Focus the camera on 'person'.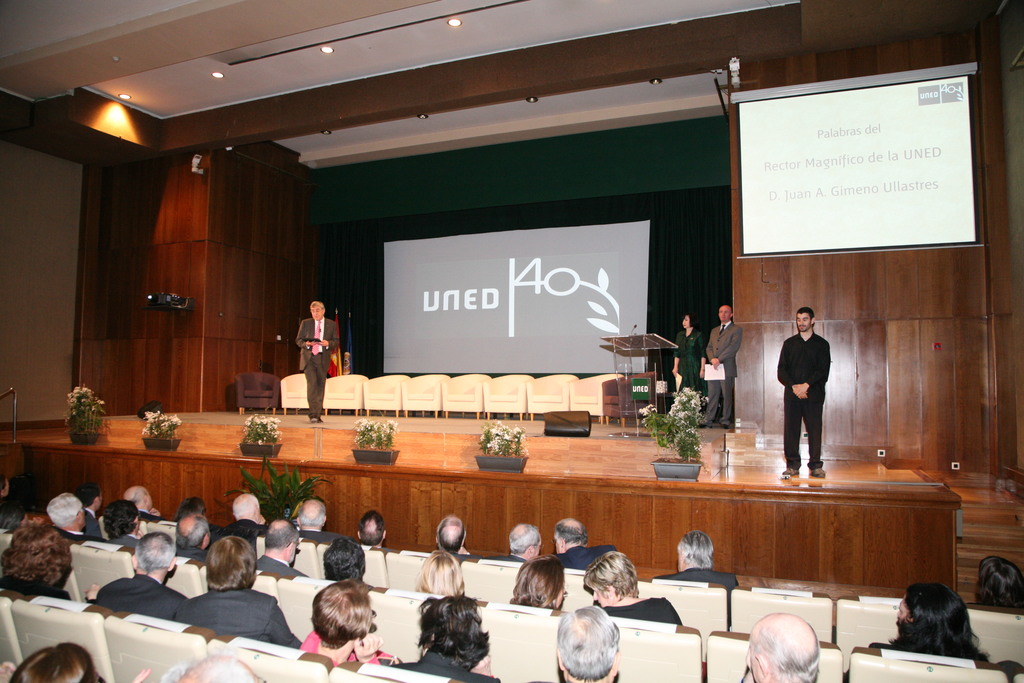
Focus region: 118, 480, 163, 538.
